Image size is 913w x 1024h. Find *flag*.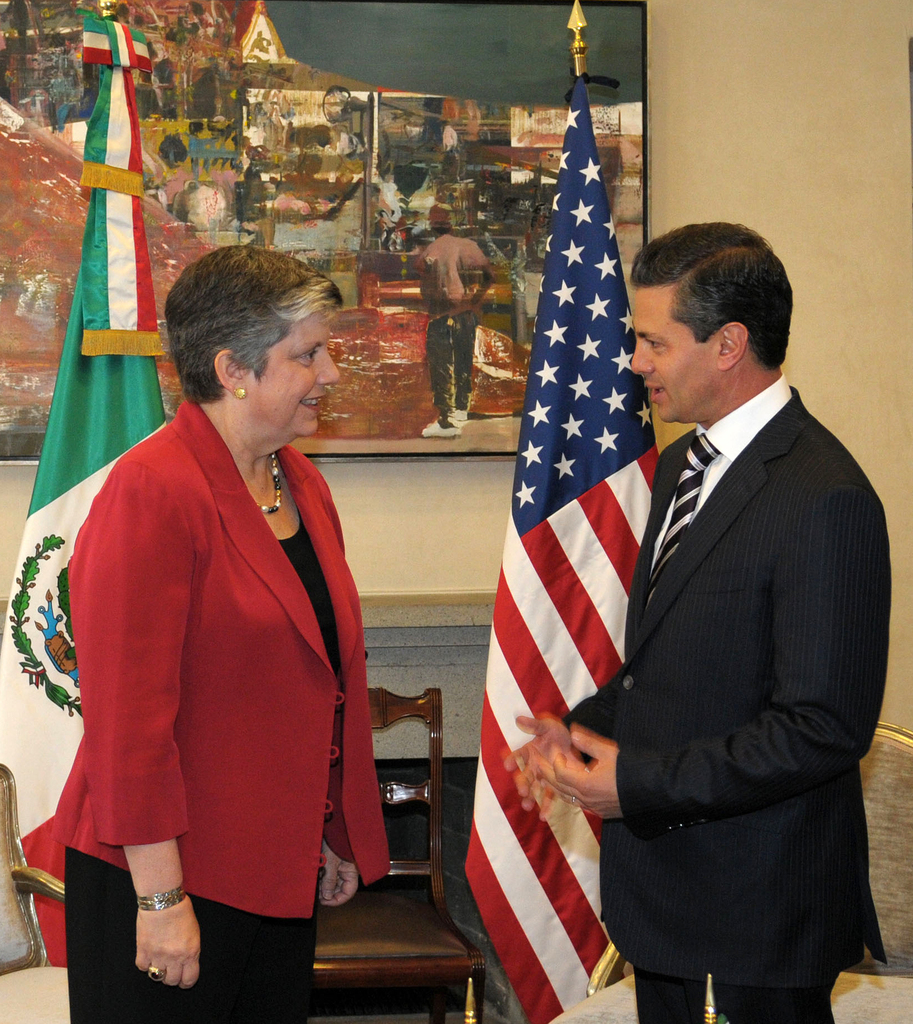
<region>447, 70, 659, 1023</region>.
